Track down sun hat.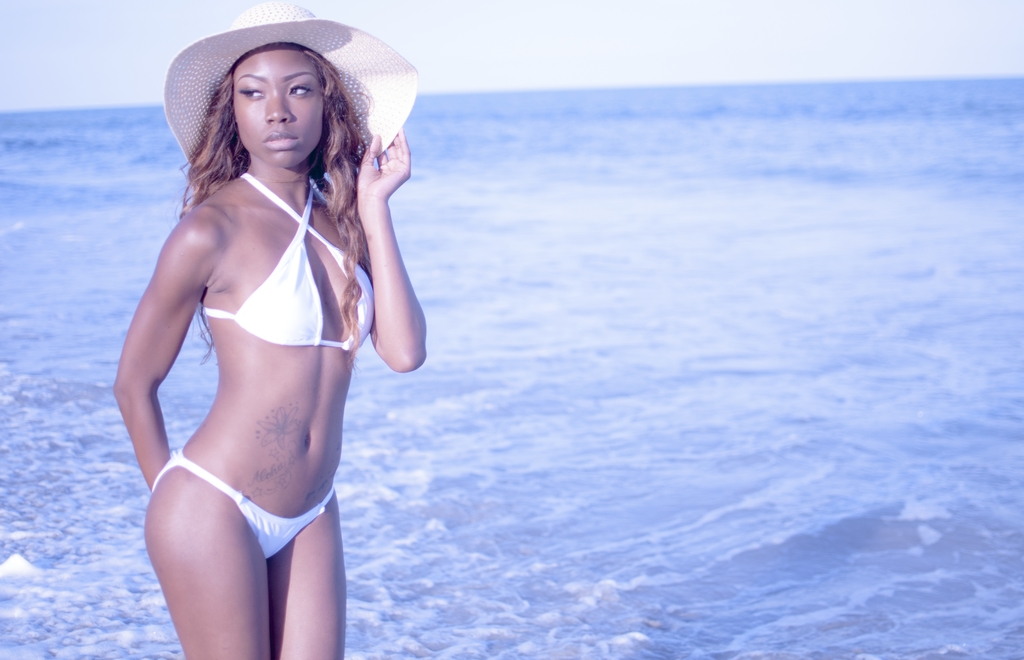
Tracked to <region>155, 0, 423, 186</region>.
